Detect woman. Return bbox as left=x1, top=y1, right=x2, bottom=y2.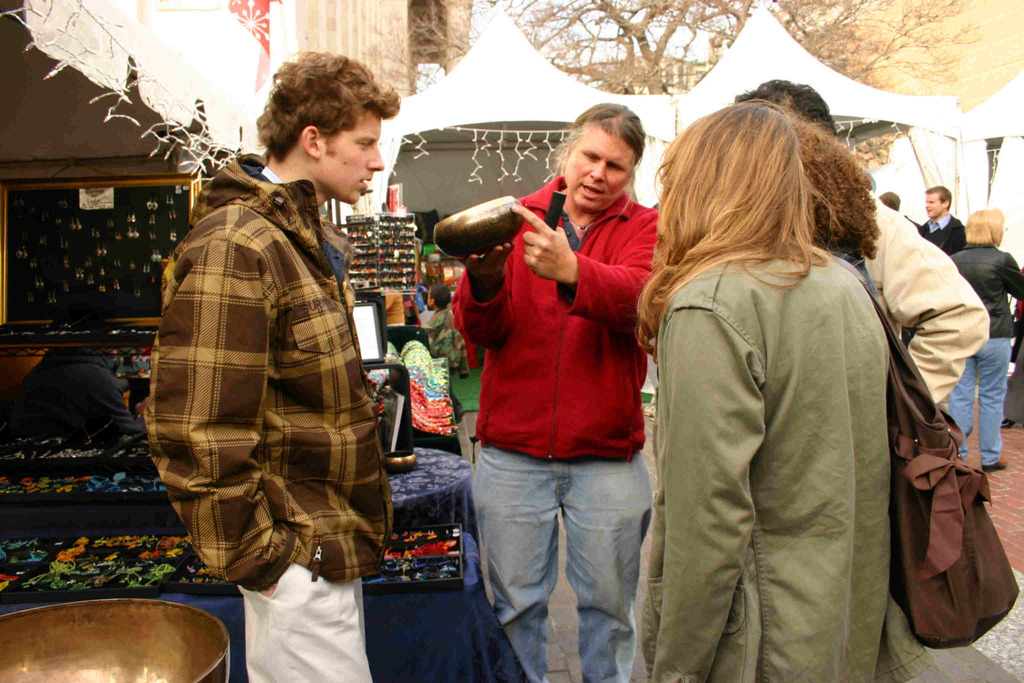
left=935, top=205, right=1023, bottom=482.
